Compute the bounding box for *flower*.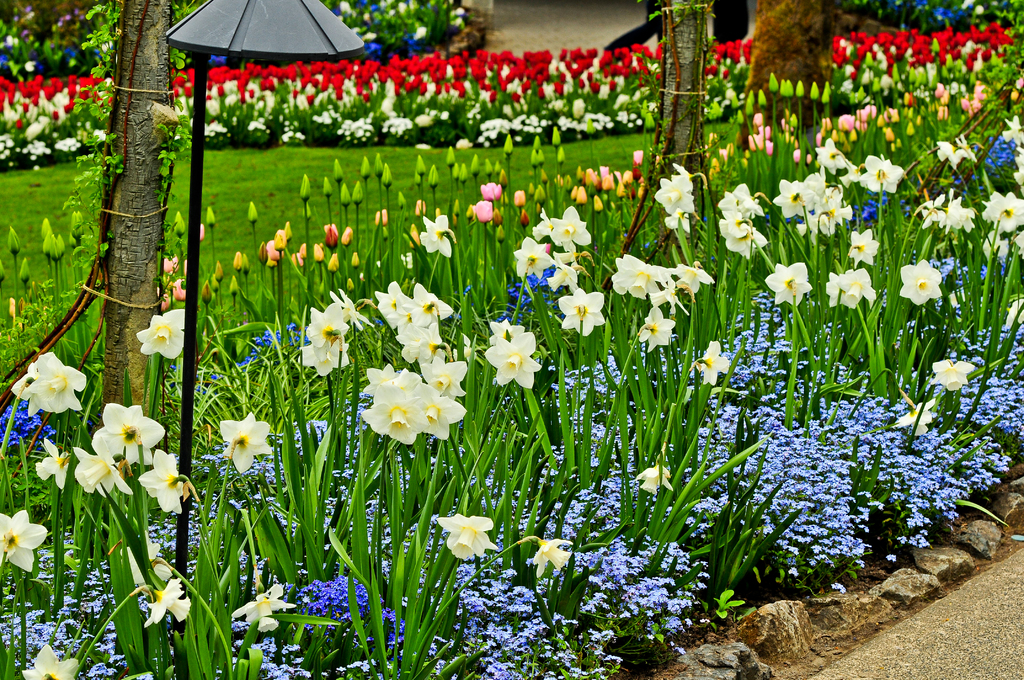
(left=21, top=643, right=81, bottom=679).
